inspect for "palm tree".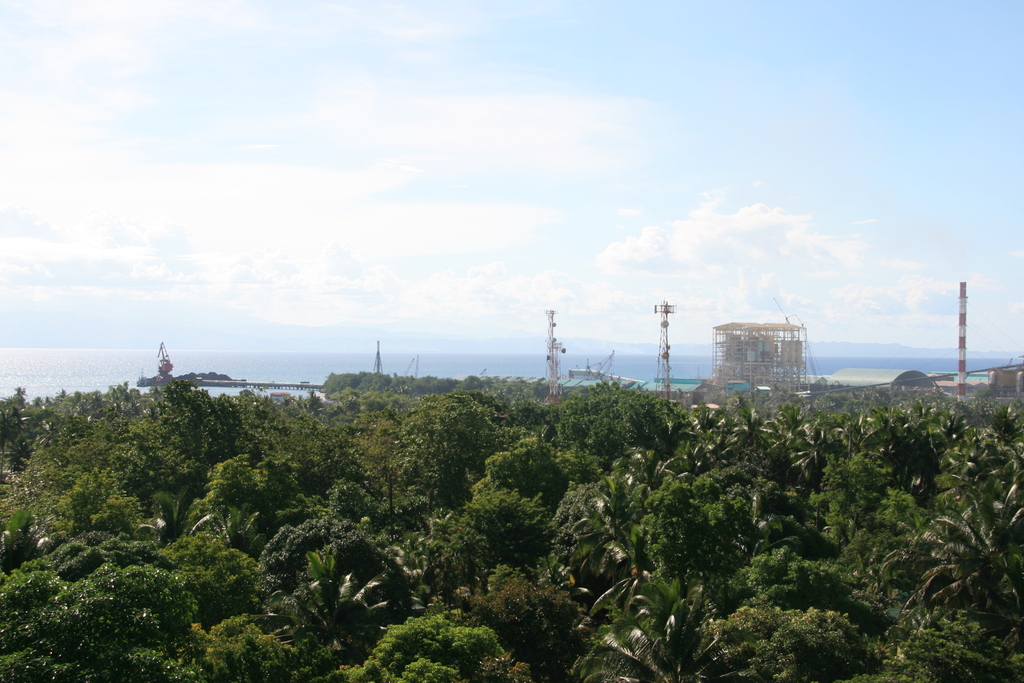
Inspection: region(278, 554, 391, 670).
